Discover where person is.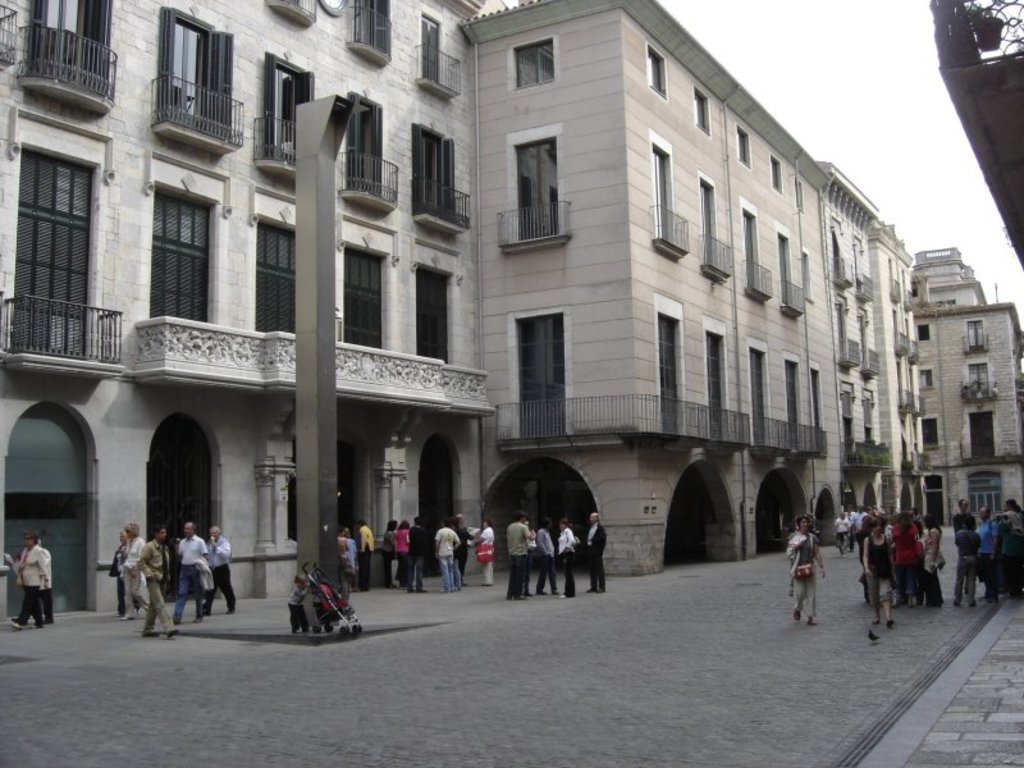
Discovered at <box>434,522,461,591</box>.
